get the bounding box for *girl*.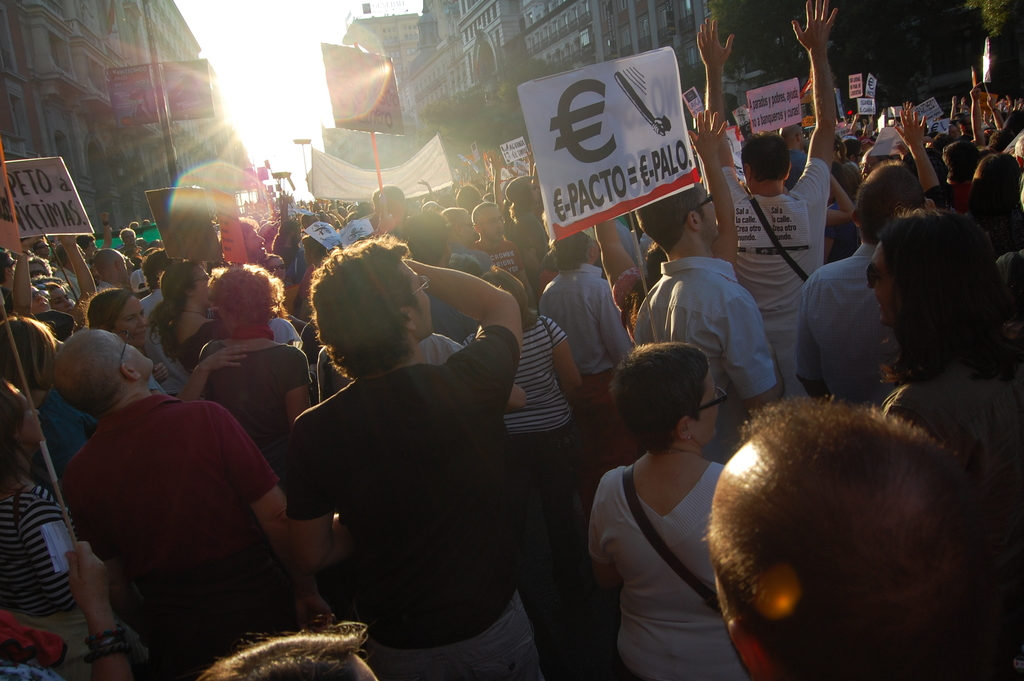
x1=0, y1=380, x2=90, y2=680.
